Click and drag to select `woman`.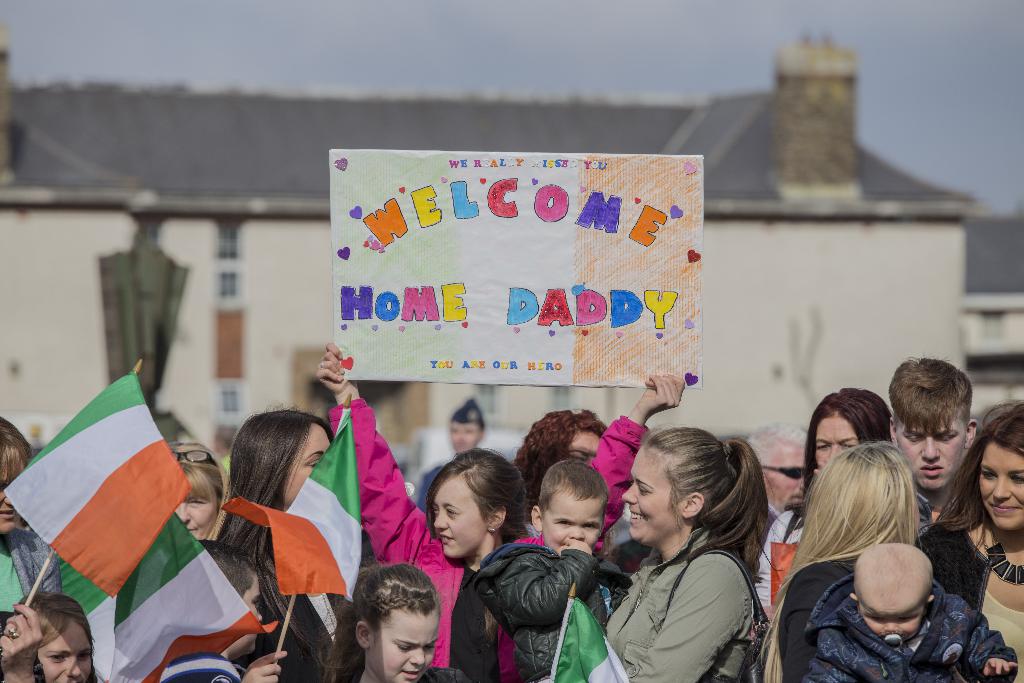
Selection: {"left": 601, "top": 431, "right": 783, "bottom": 680}.
